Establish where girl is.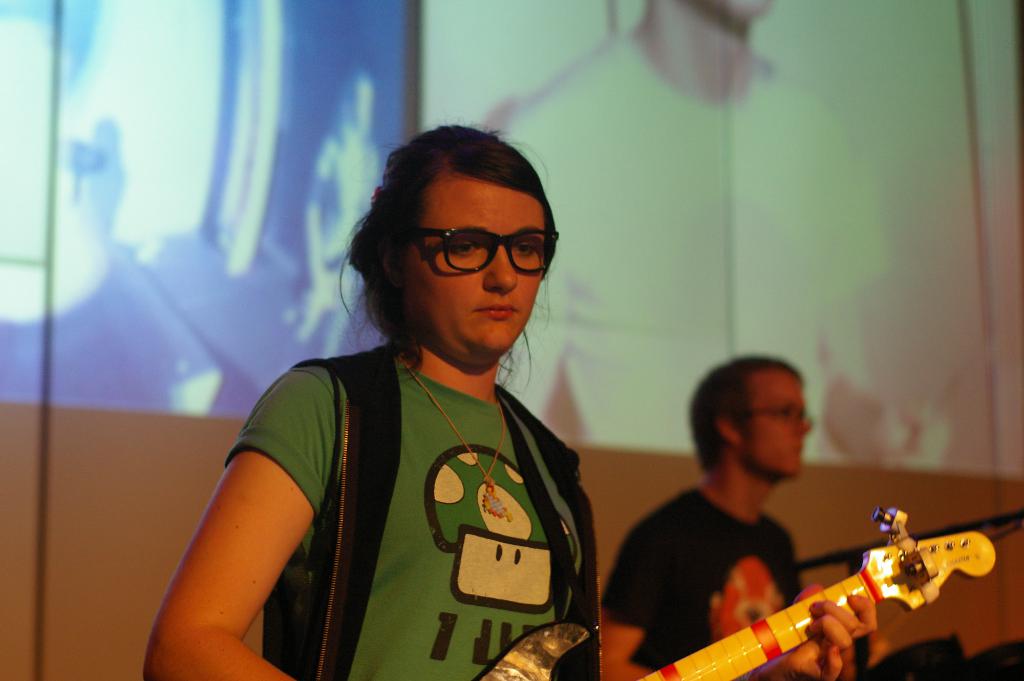
Established at <bbox>141, 109, 879, 680</bbox>.
